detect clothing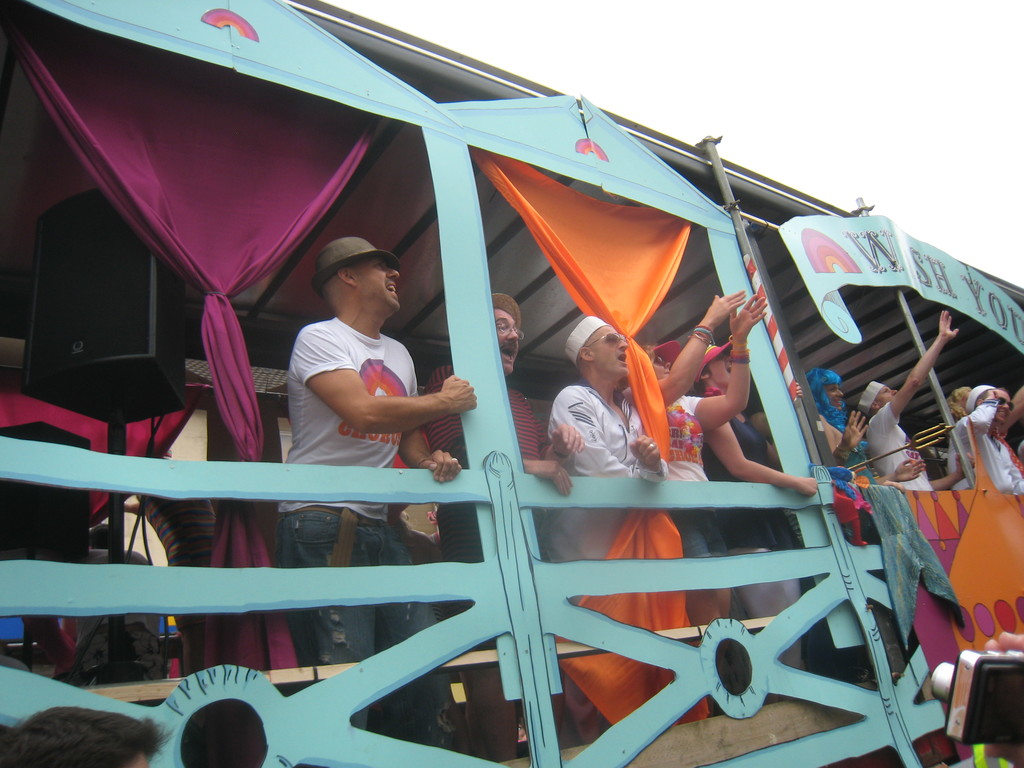
bbox=(278, 282, 436, 492)
